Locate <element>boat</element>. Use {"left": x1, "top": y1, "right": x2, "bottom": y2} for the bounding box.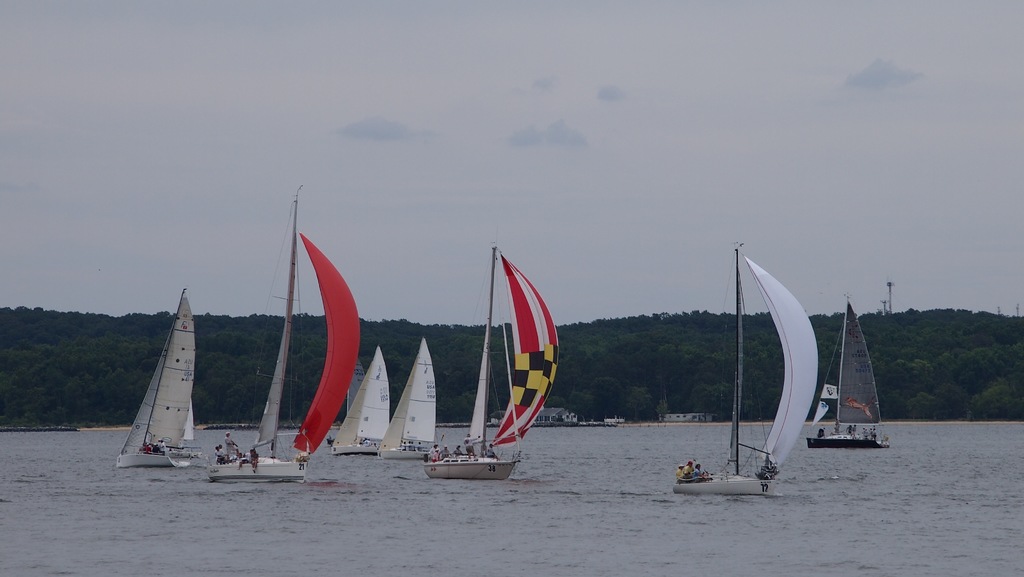
{"left": 206, "top": 184, "right": 361, "bottom": 485}.
